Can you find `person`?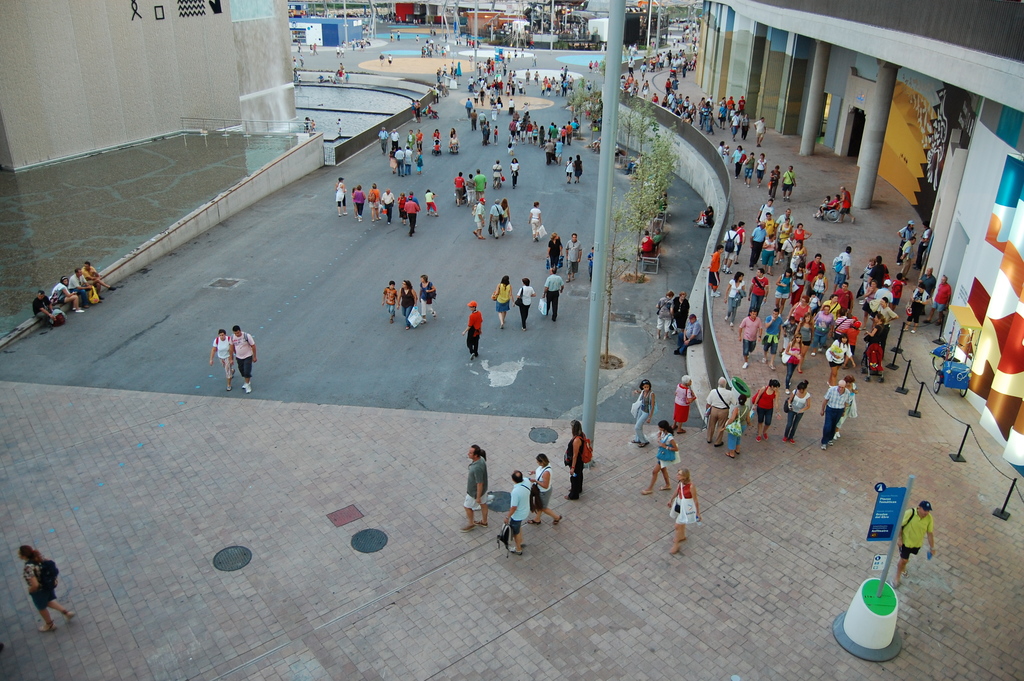
Yes, bounding box: Rect(723, 225, 739, 280).
